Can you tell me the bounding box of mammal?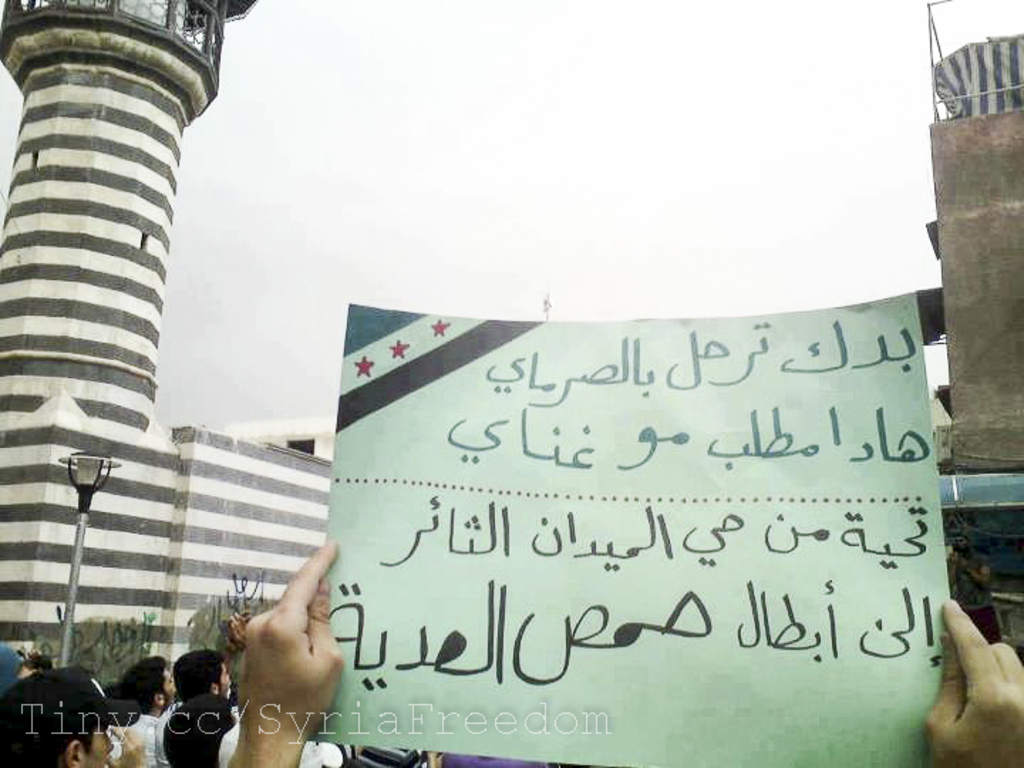
223 528 1023 767.
